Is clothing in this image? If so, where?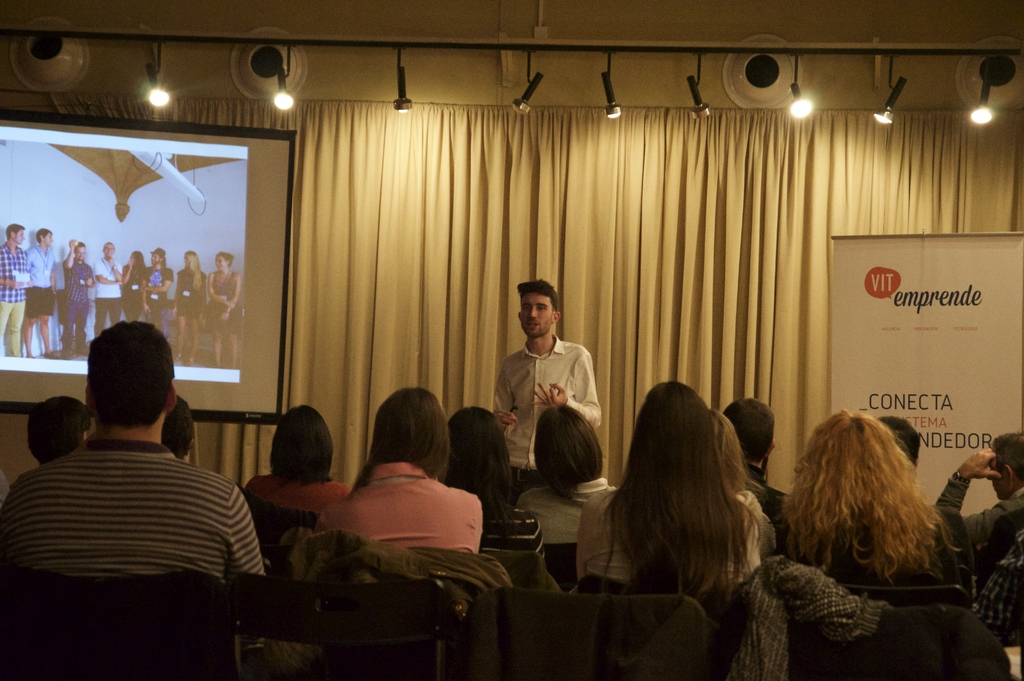
Yes, at left=205, top=273, right=239, bottom=332.
